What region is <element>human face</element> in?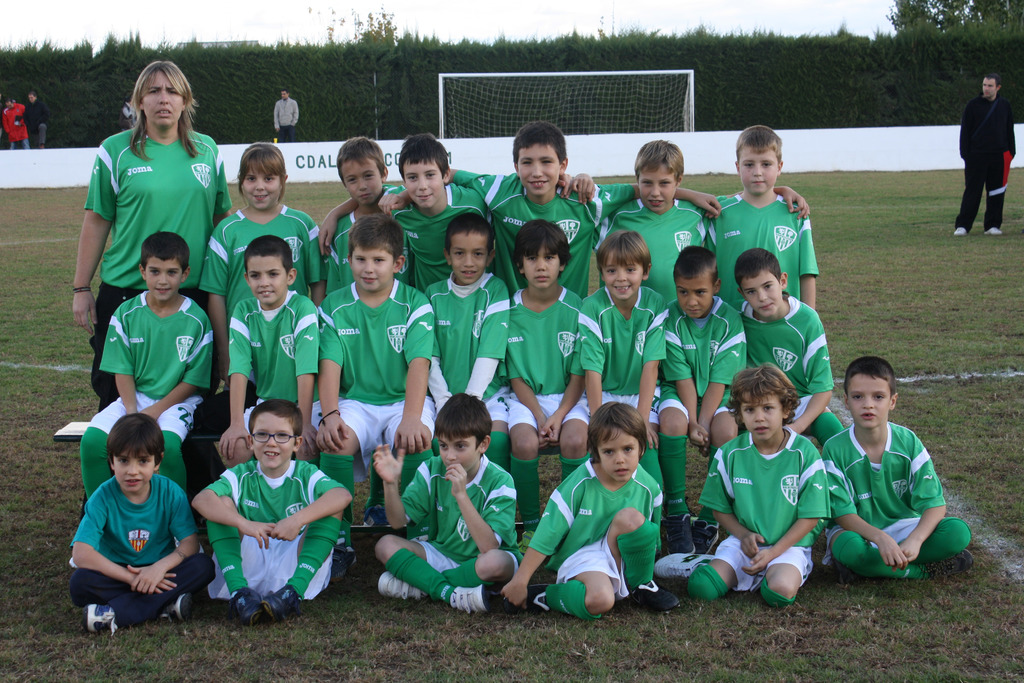
<bbox>639, 161, 676, 210</bbox>.
